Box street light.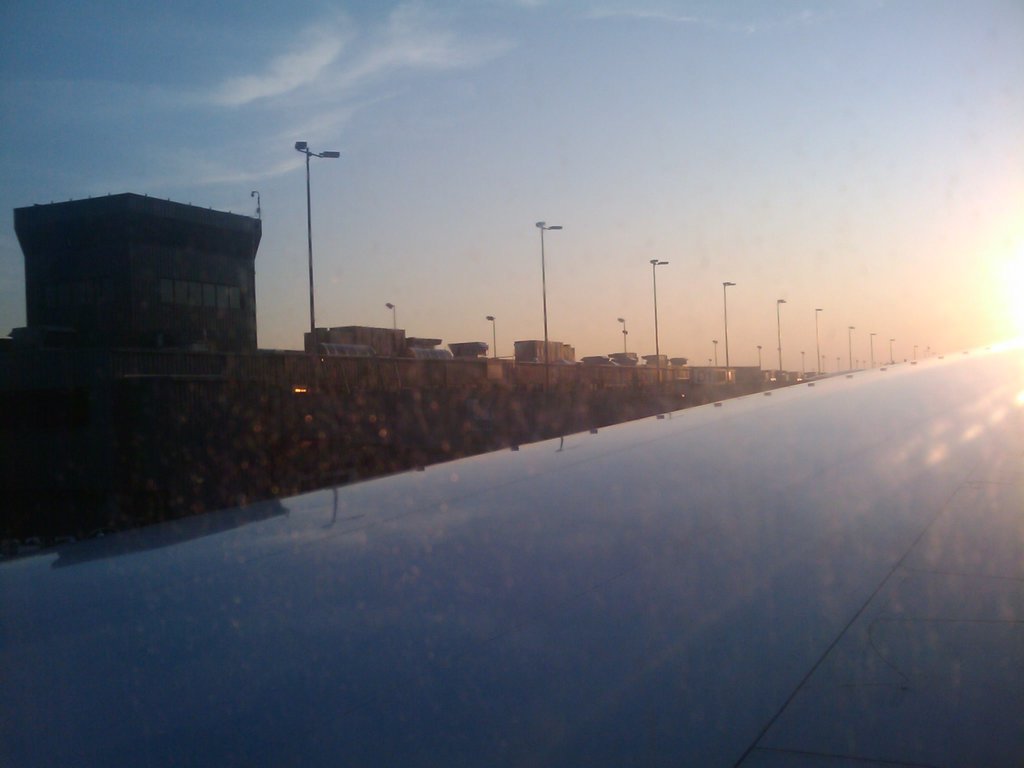
x1=797 y1=348 x2=807 y2=372.
